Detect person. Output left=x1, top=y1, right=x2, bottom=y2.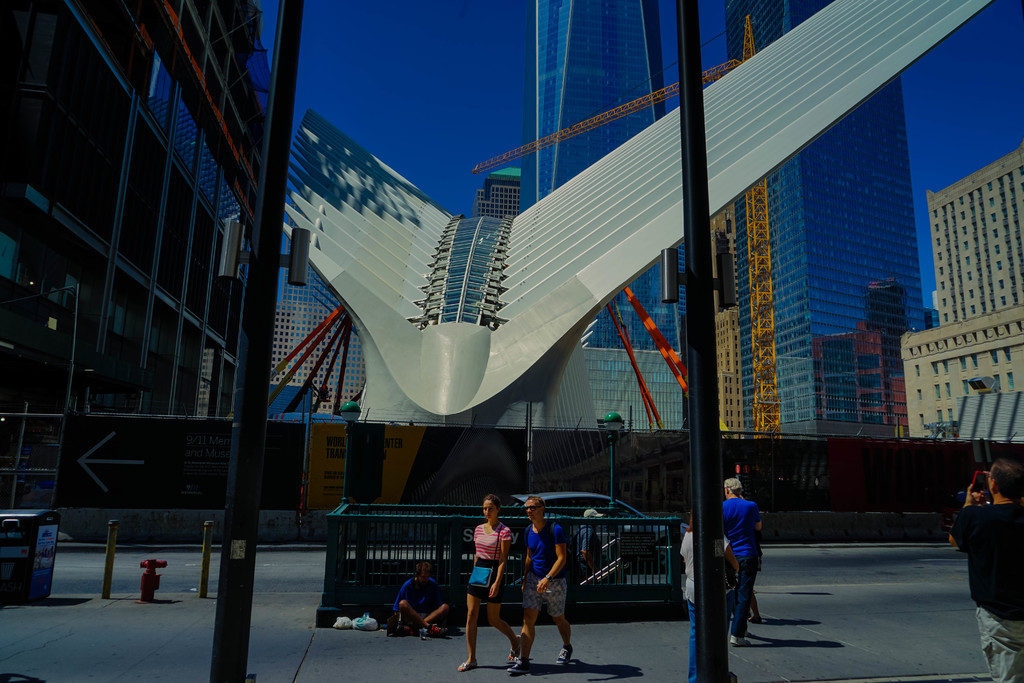
left=742, top=497, right=762, bottom=624.
